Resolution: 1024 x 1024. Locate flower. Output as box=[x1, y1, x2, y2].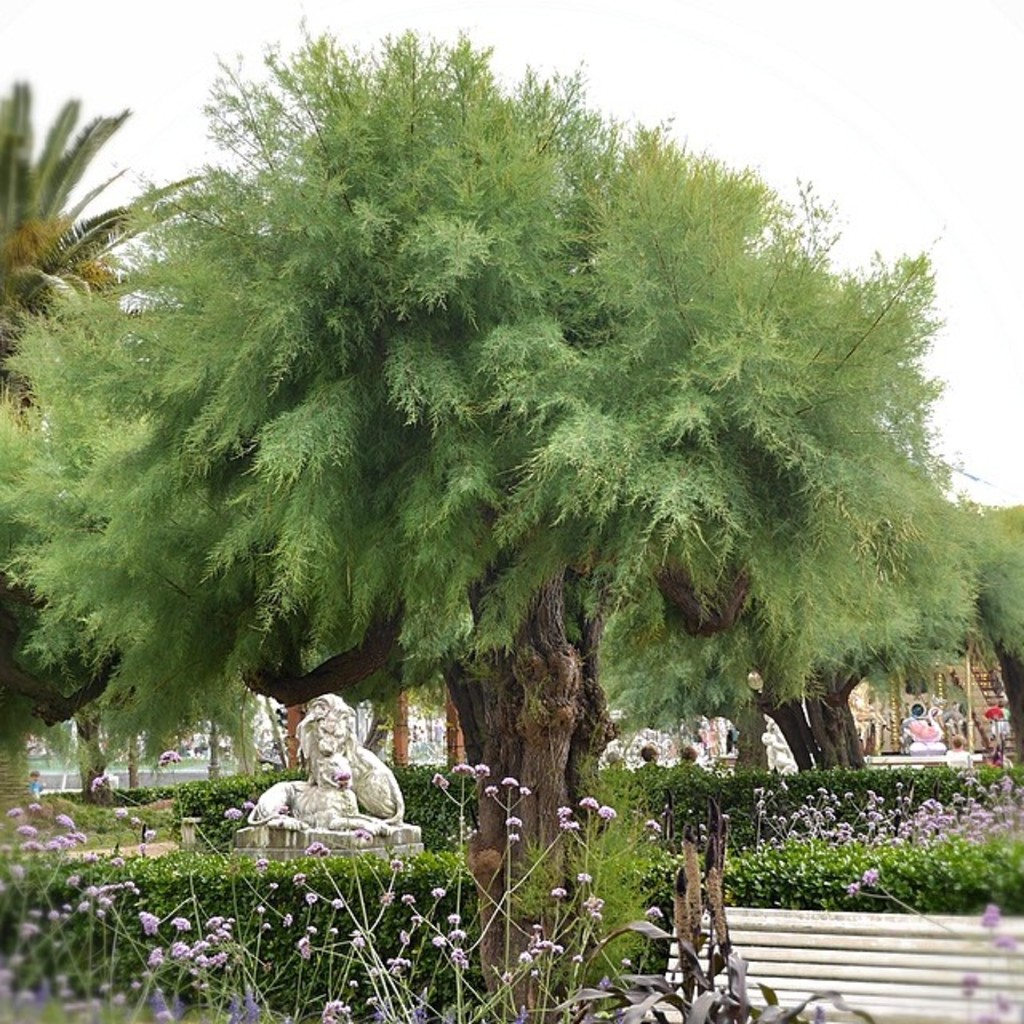
box=[266, 918, 272, 930].
